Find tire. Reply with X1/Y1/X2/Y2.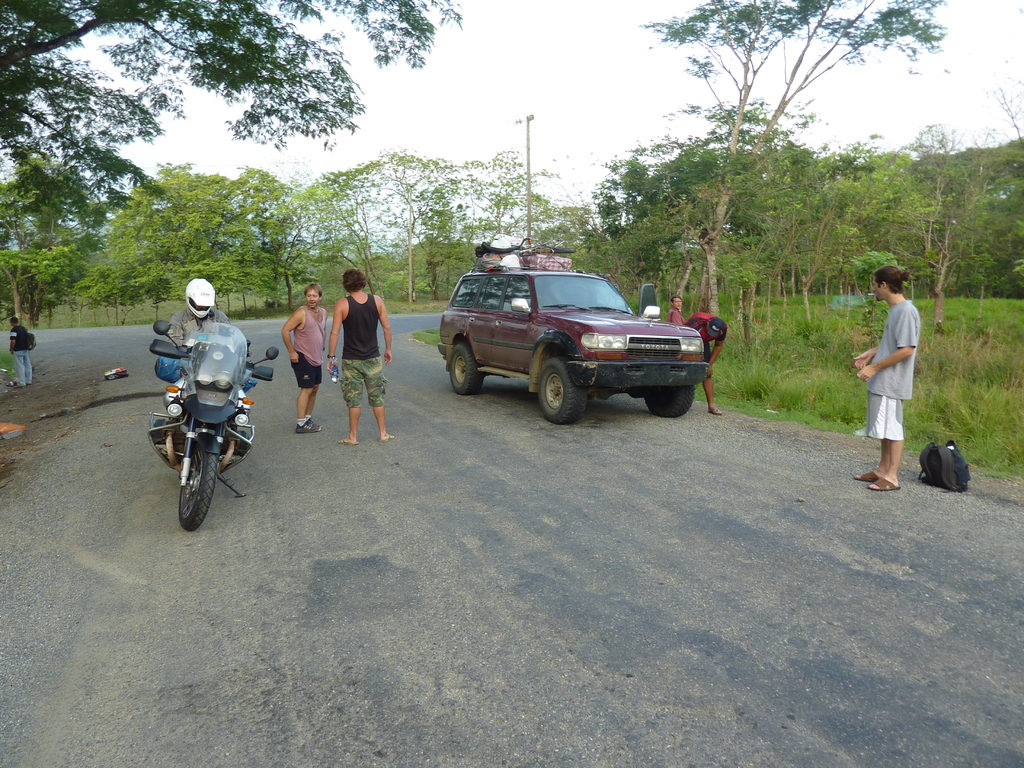
447/346/490/392.
